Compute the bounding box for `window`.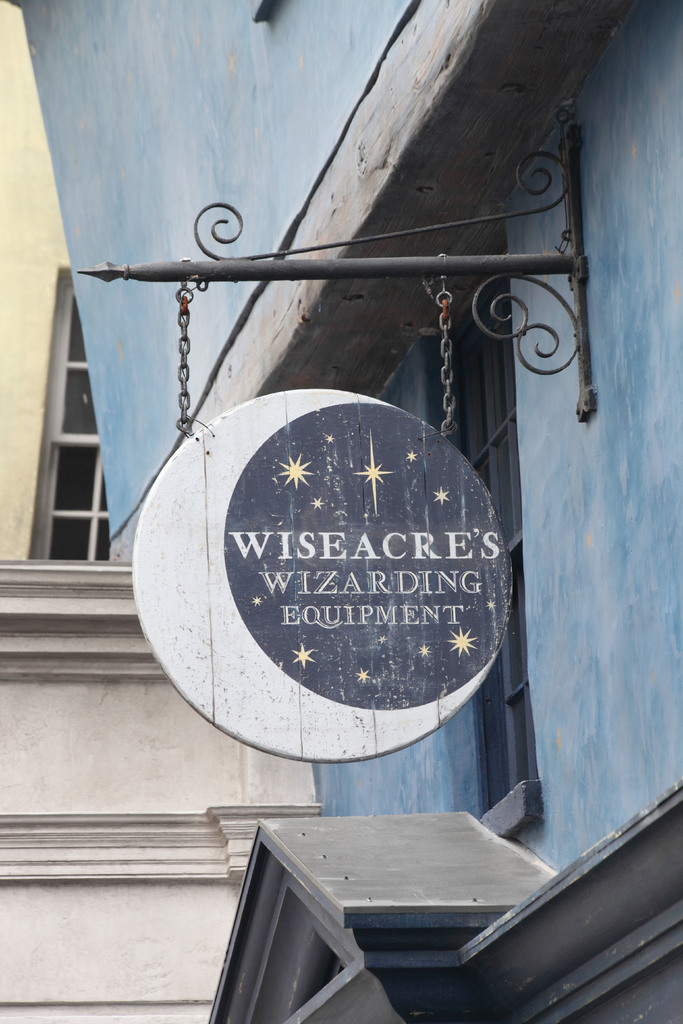
[x1=416, y1=237, x2=542, y2=842].
